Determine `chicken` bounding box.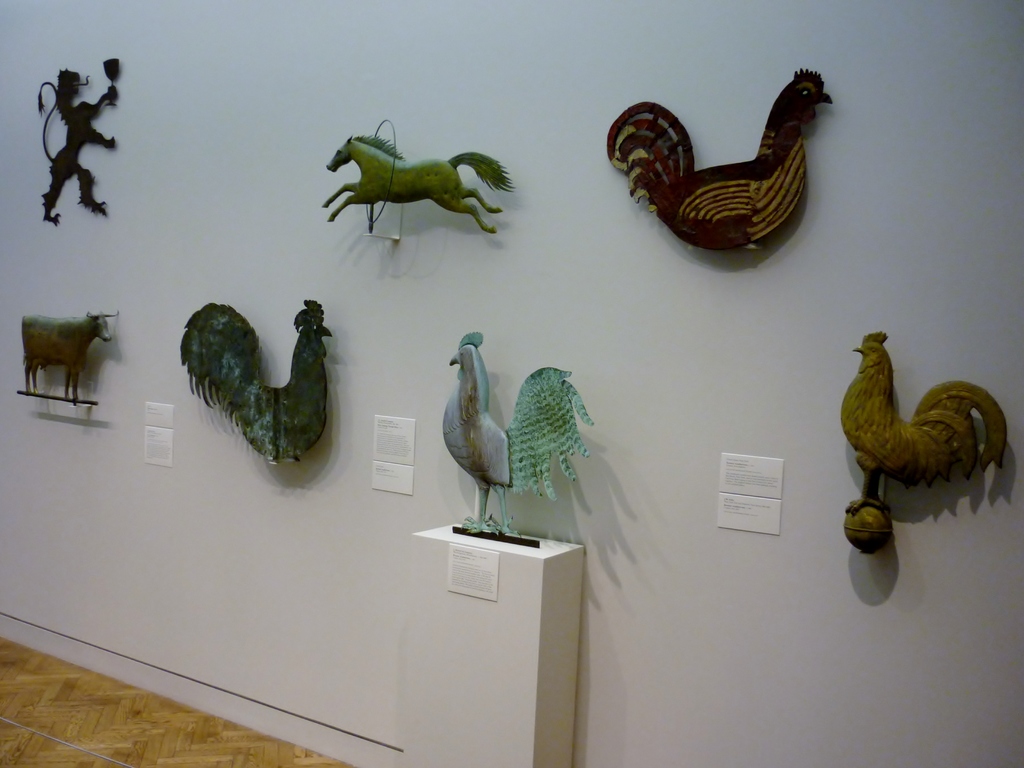
Determined: pyautogui.locateOnScreen(603, 63, 837, 266).
